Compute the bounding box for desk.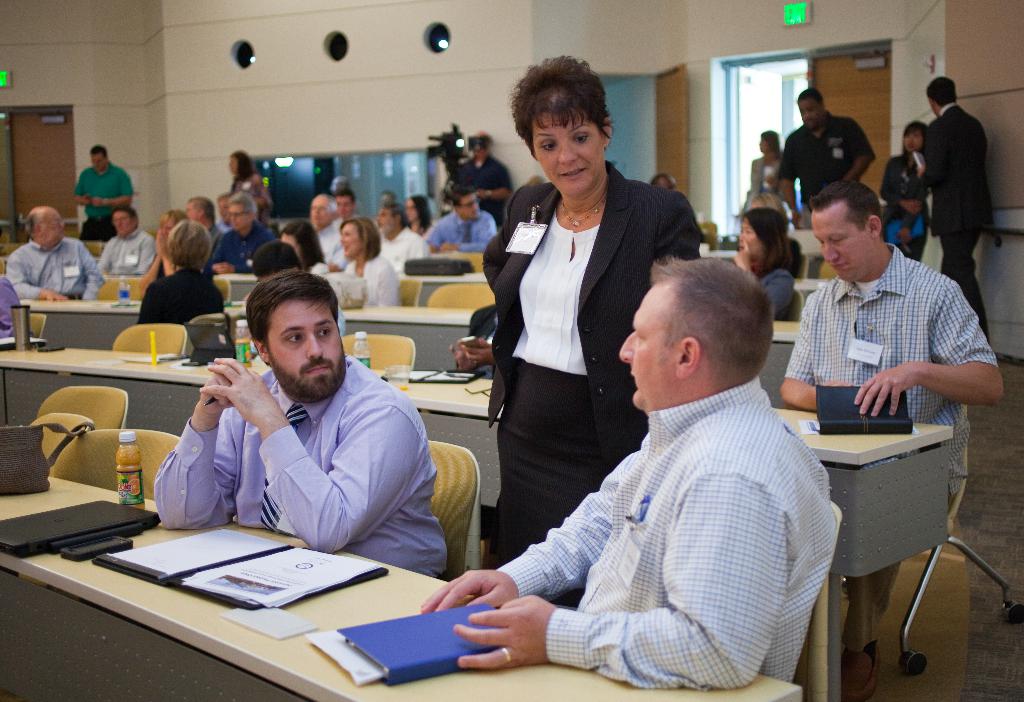
x1=0, y1=334, x2=1023, y2=701.
